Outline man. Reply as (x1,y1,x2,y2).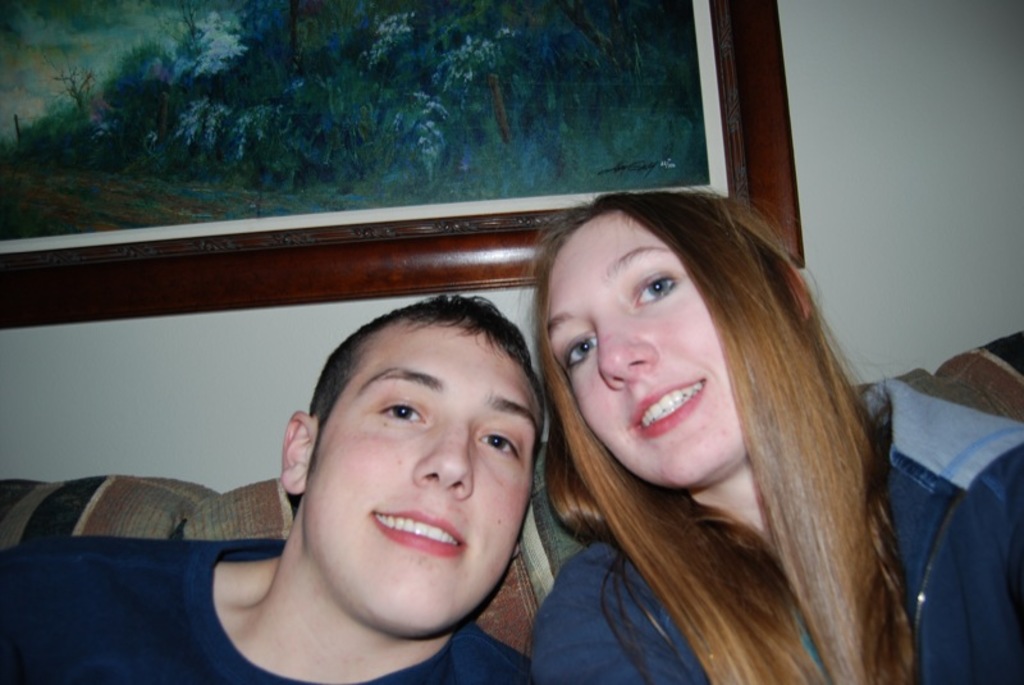
(3,298,590,684).
